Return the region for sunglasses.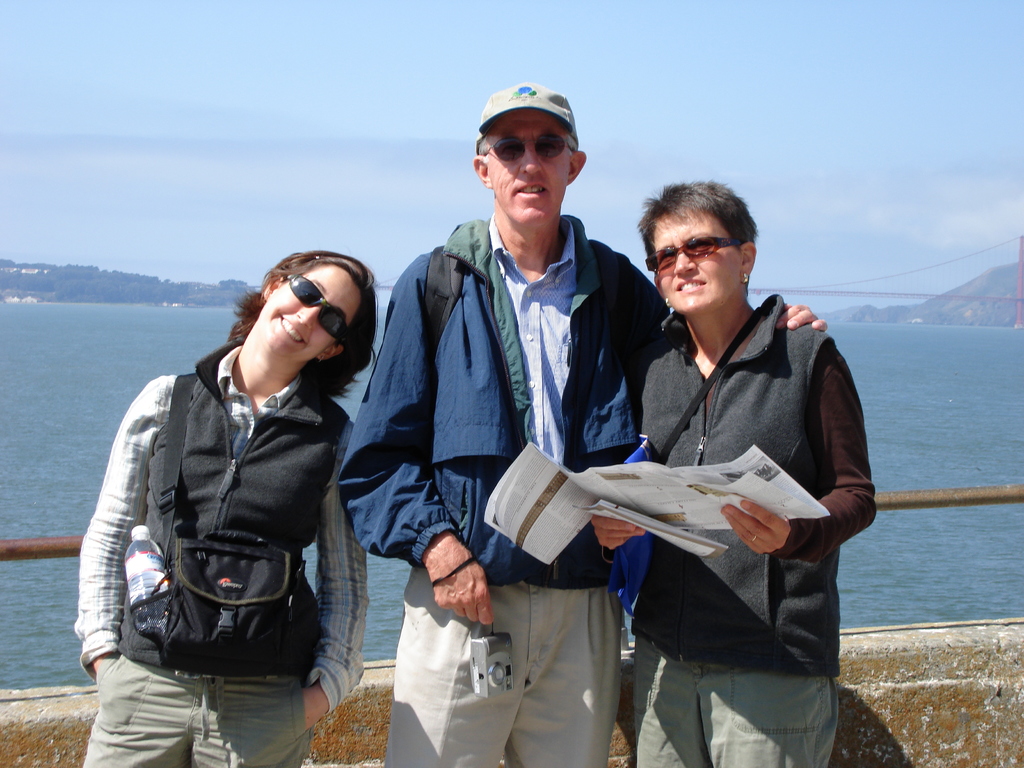
box=[277, 270, 347, 342].
